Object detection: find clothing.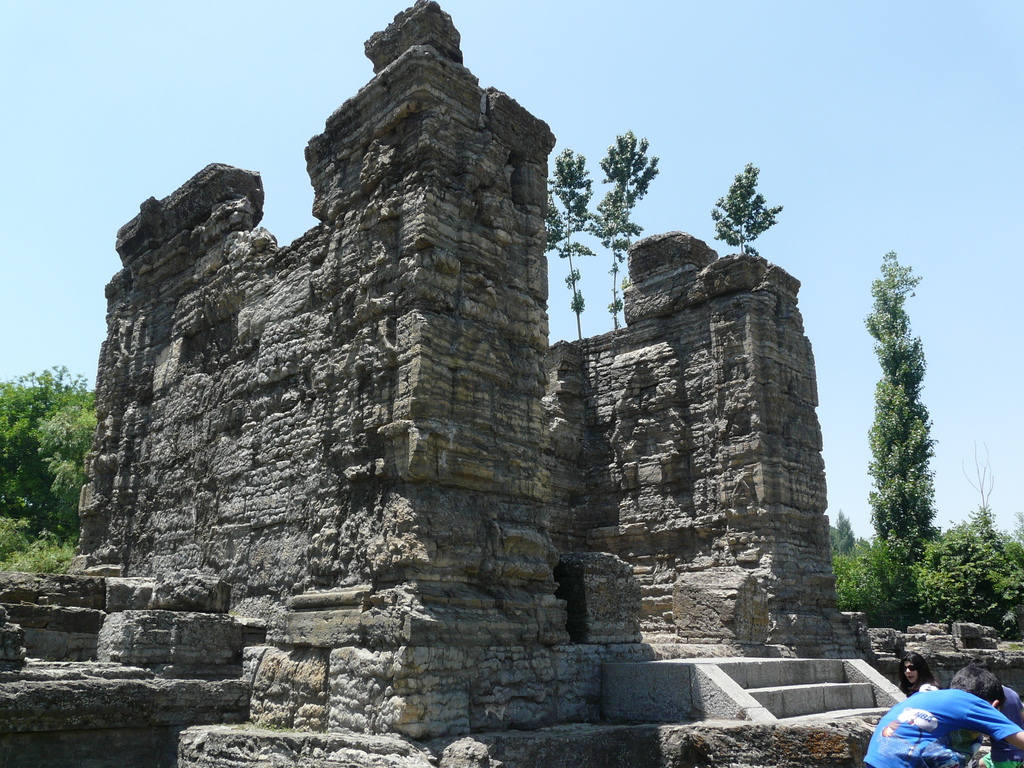
Rect(988, 684, 1023, 767).
